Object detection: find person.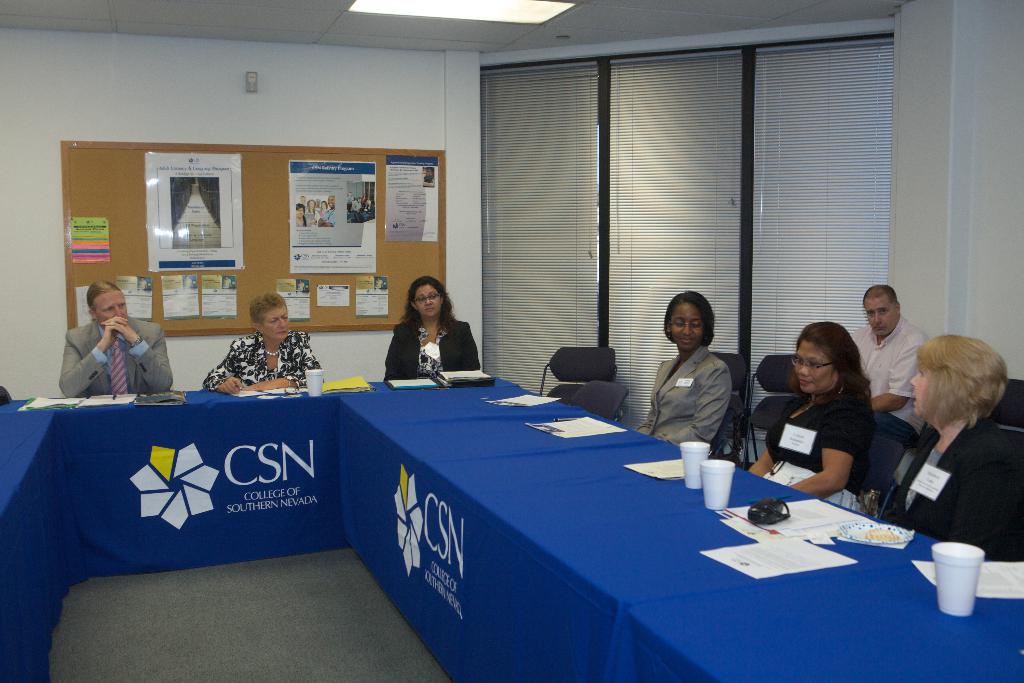
199/293/325/395.
